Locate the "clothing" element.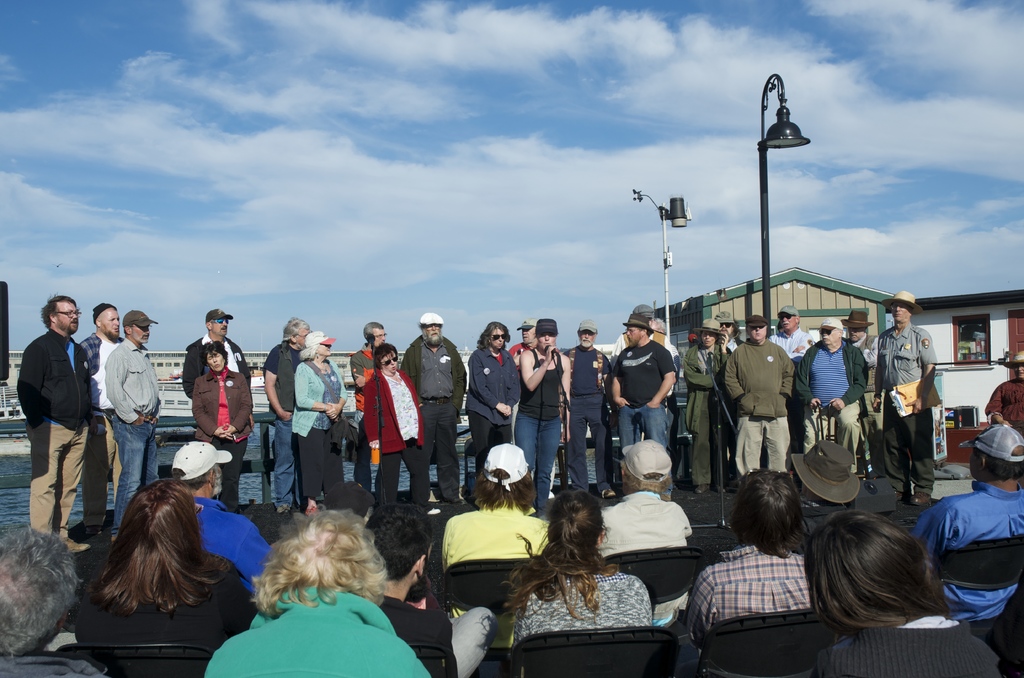
Element bbox: [875,311,937,491].
